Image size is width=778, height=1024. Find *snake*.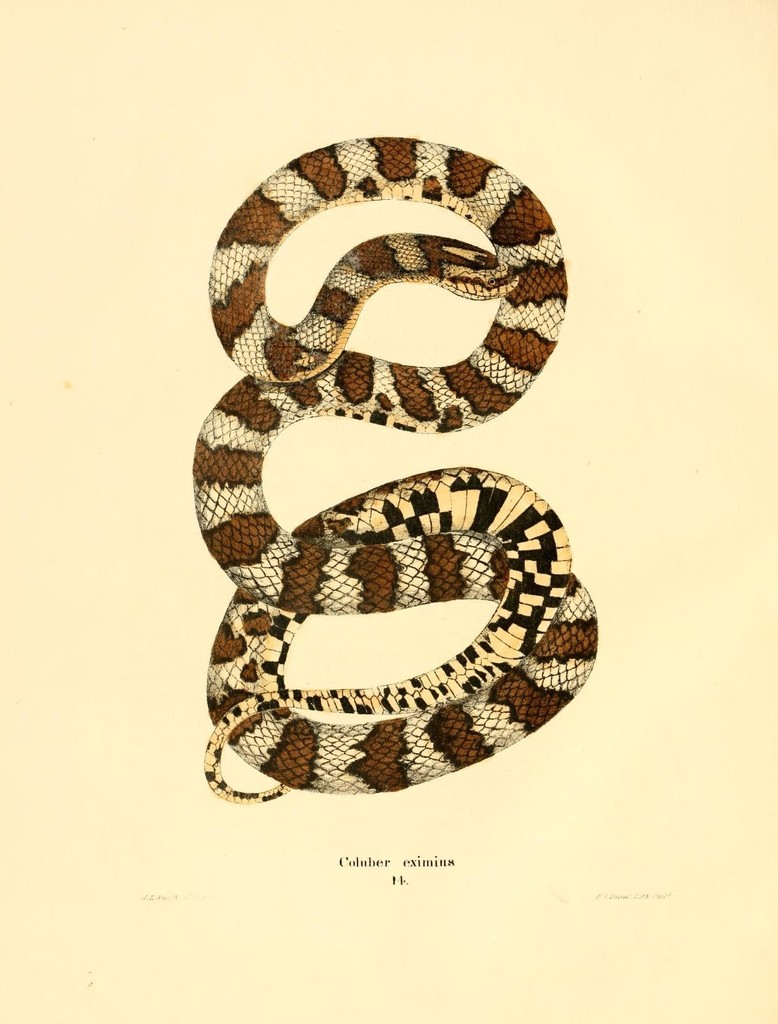
pyautogui.locateOnScreen(185, 131, 605, 808).
